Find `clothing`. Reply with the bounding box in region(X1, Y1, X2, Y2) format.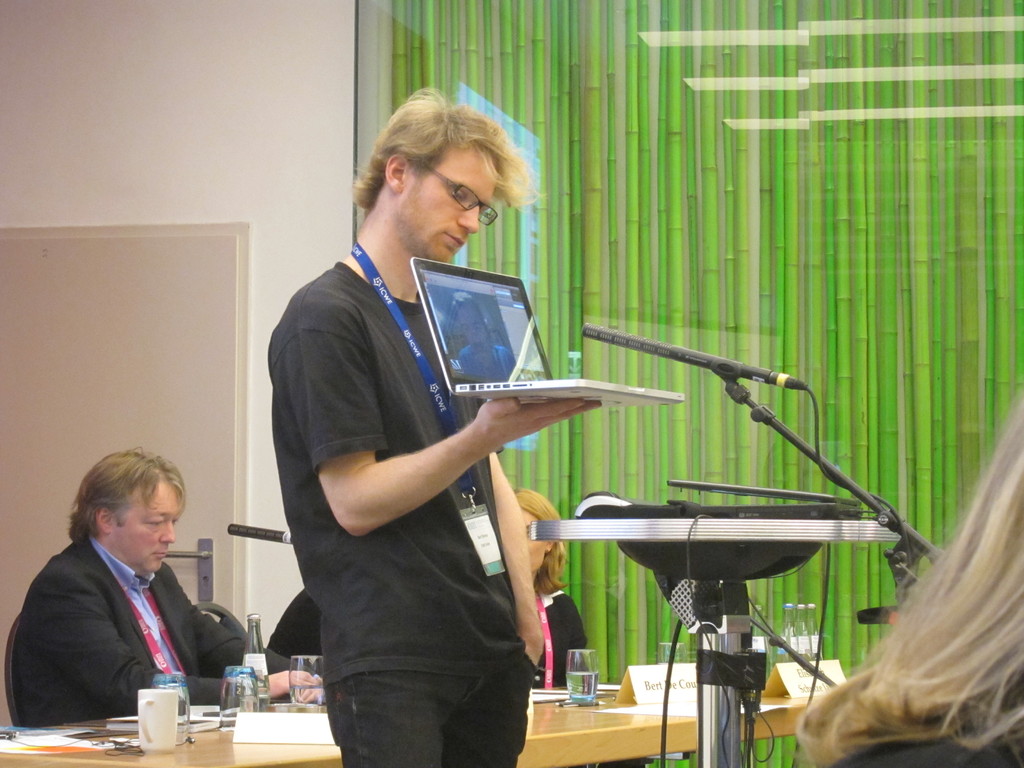
region(268, 591, 324, 658).
